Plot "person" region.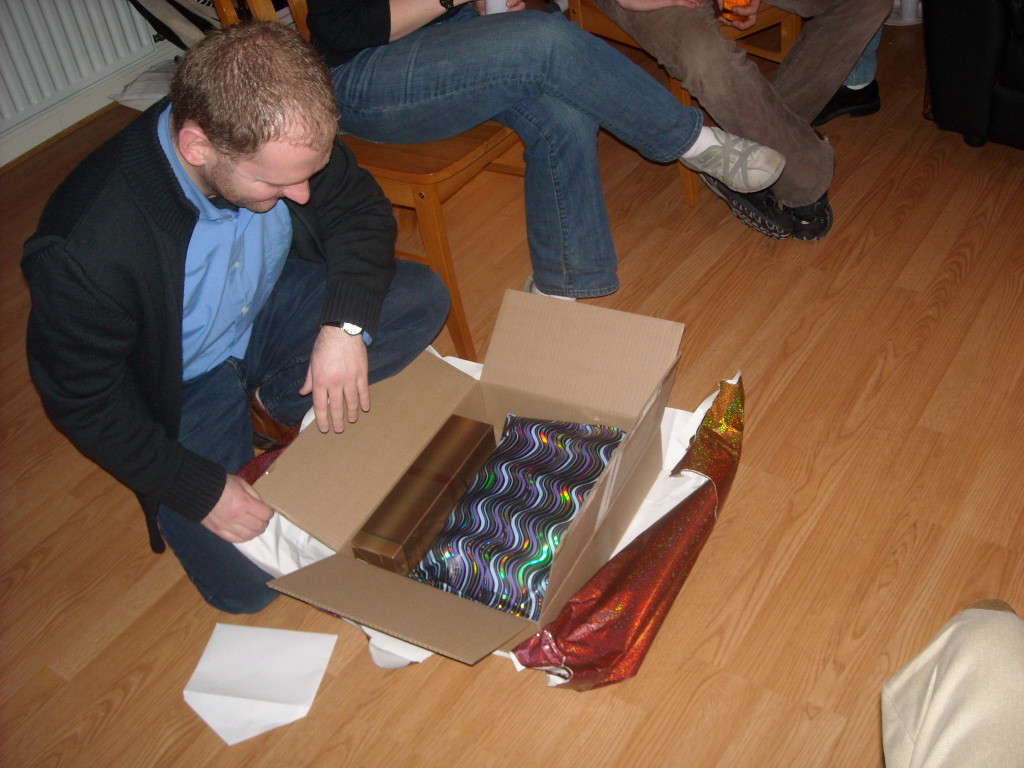
Plotted at x1=305 y1=0 x2=792 y2=303.
